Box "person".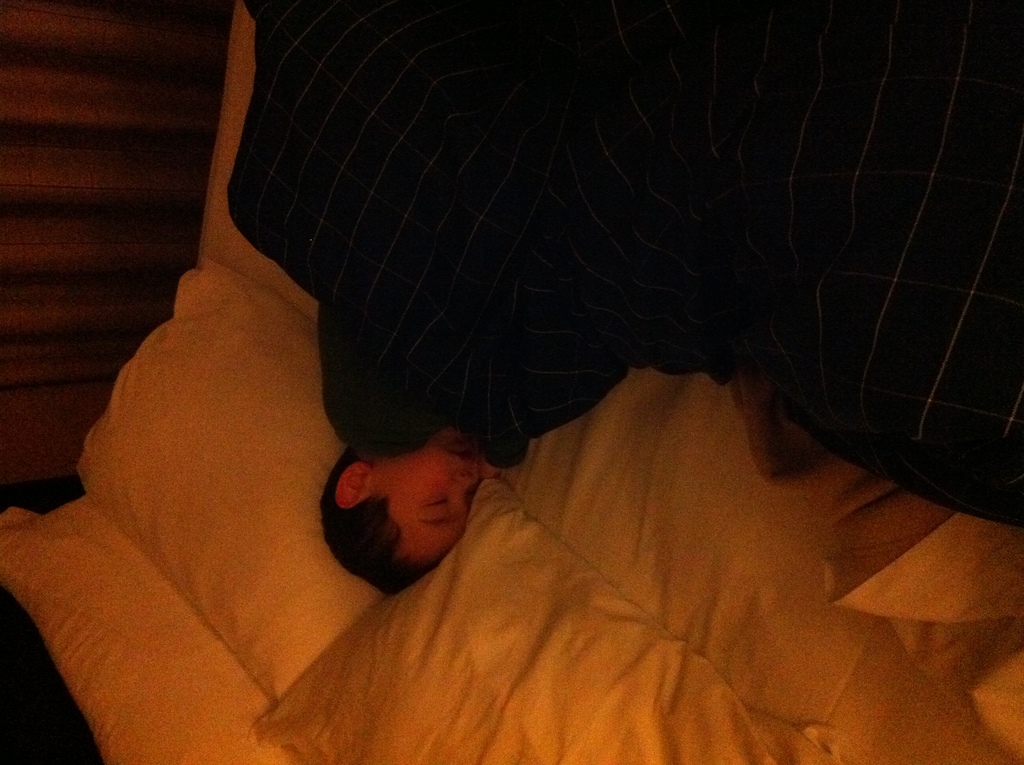
(left=326, top=290, right=629, bottom=590).
